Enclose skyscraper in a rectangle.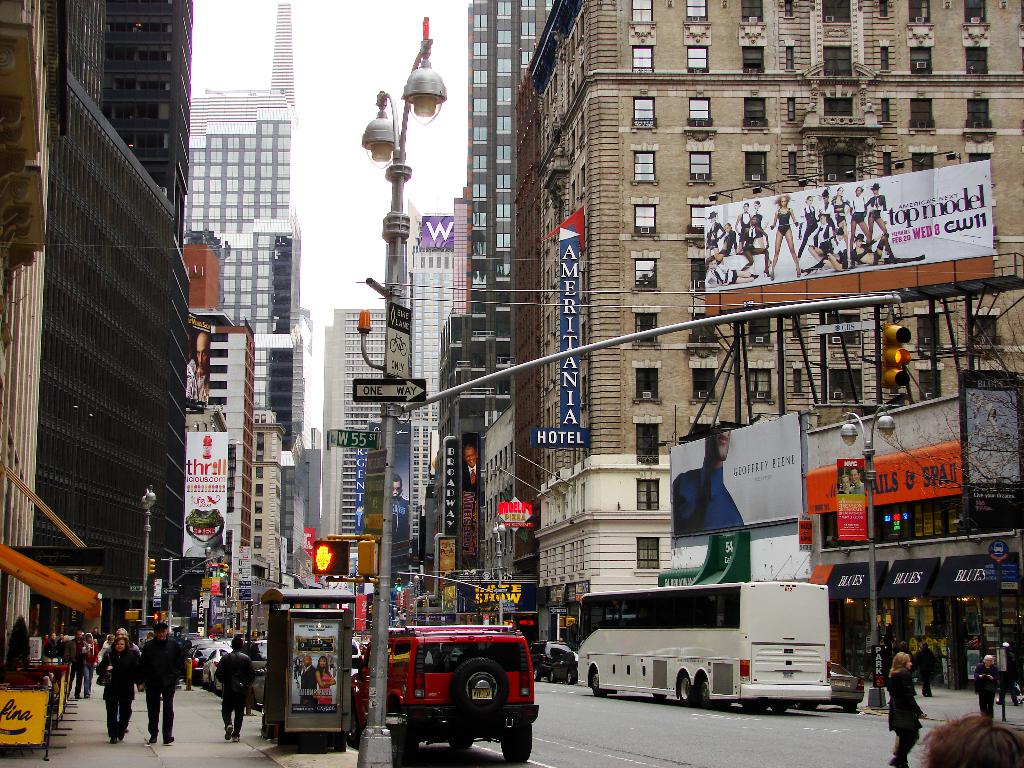
(x1=20, y1=71, x2=223, y2=642).
